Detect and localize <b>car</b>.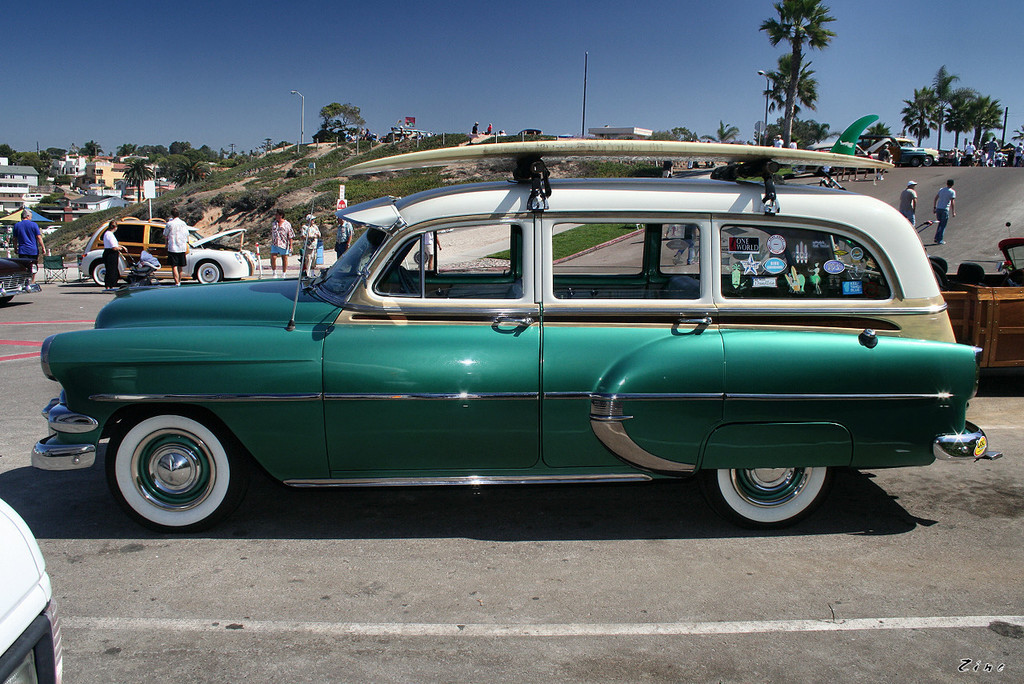
Localized at bbox=(27, 141, 1001, 530).
